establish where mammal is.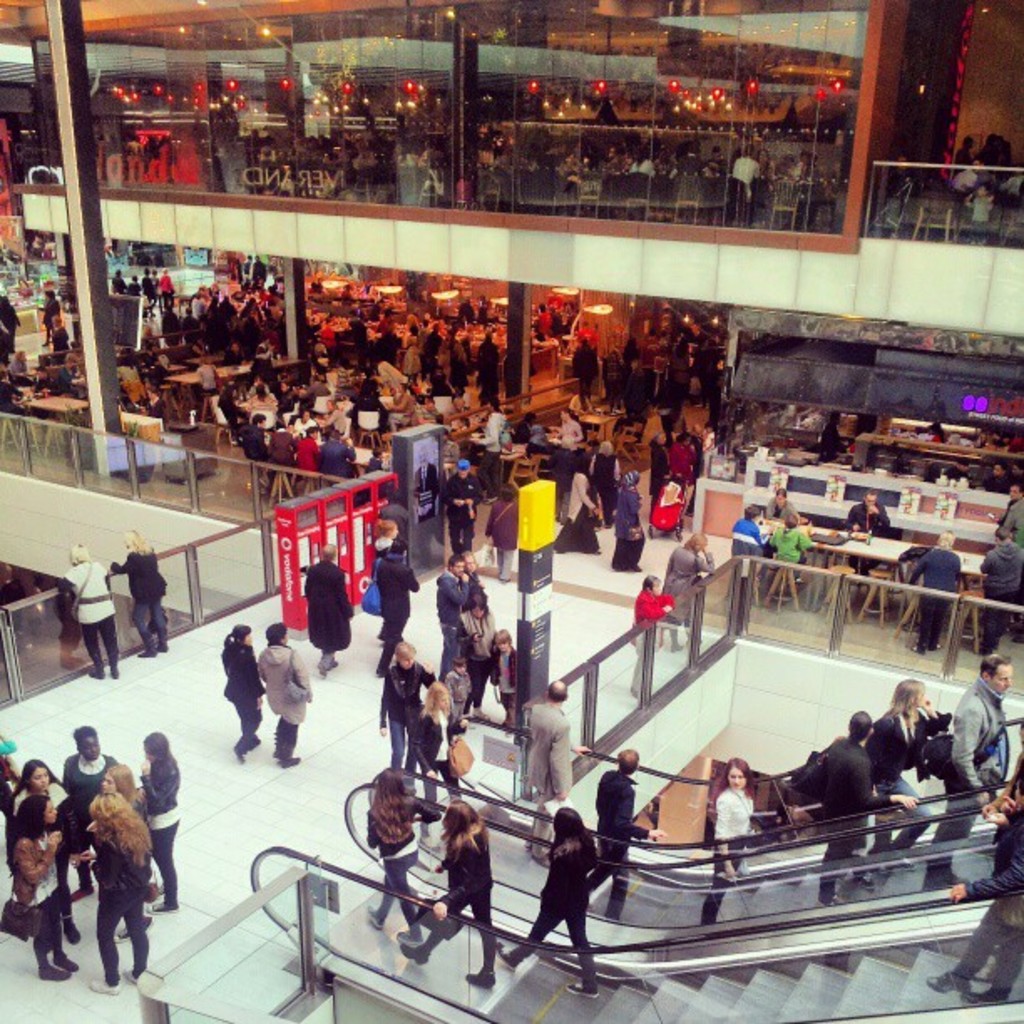
Established at [x1=867, y1=674, x2=949, y2=862].
